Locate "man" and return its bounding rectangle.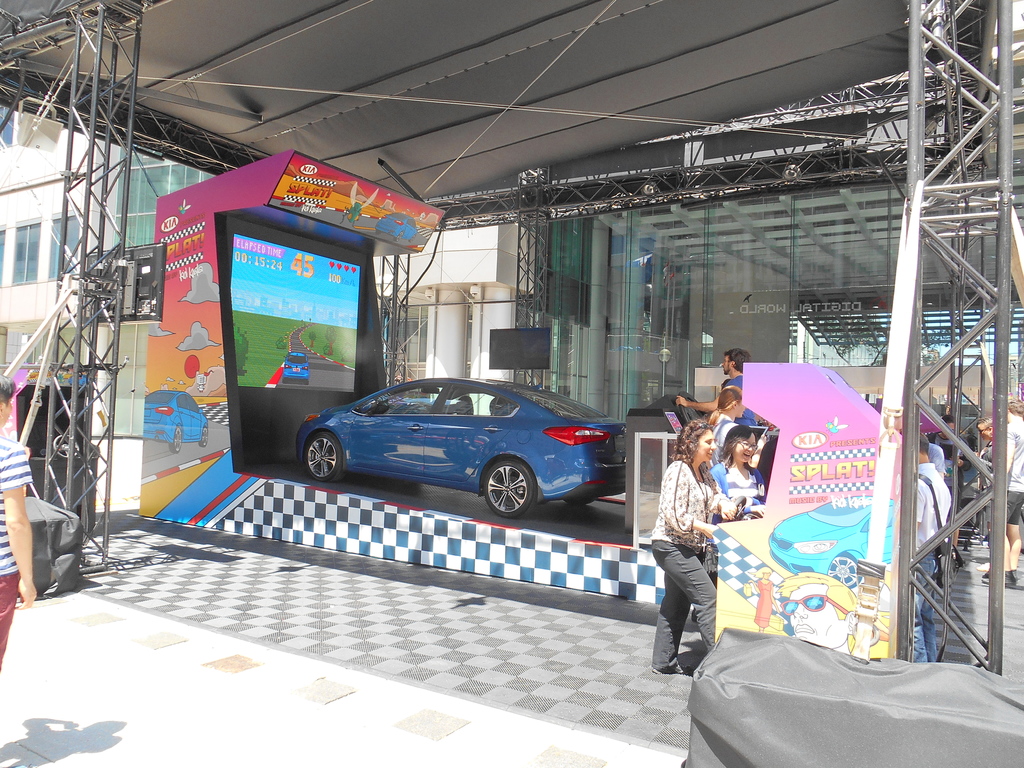
[674,346,756,429].
